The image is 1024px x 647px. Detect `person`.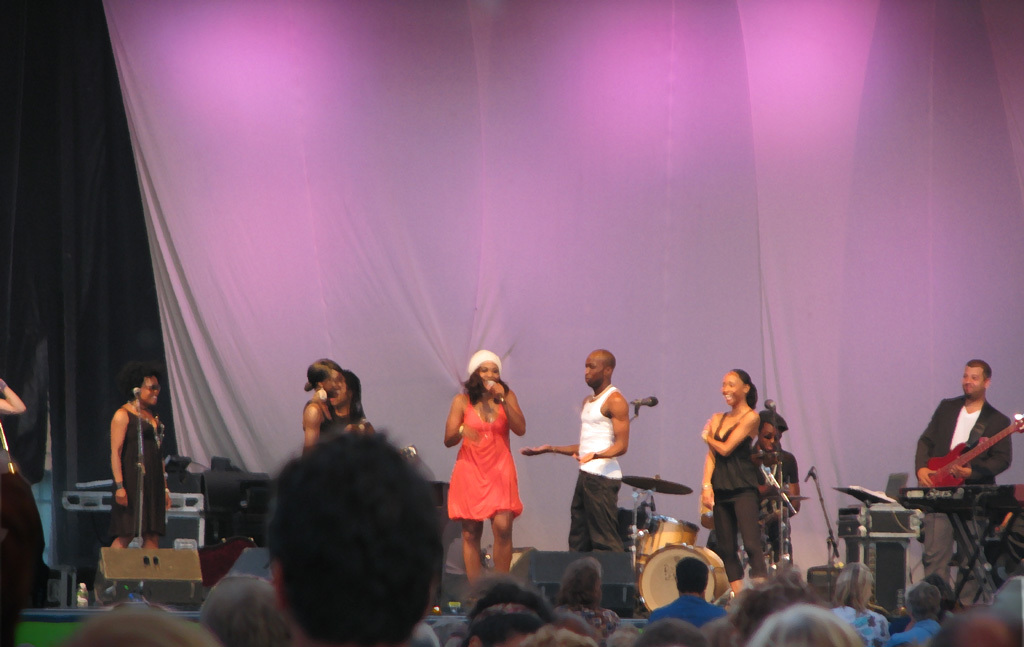
Detection: [x1=744, y1=410, x2=798, y2=569].
